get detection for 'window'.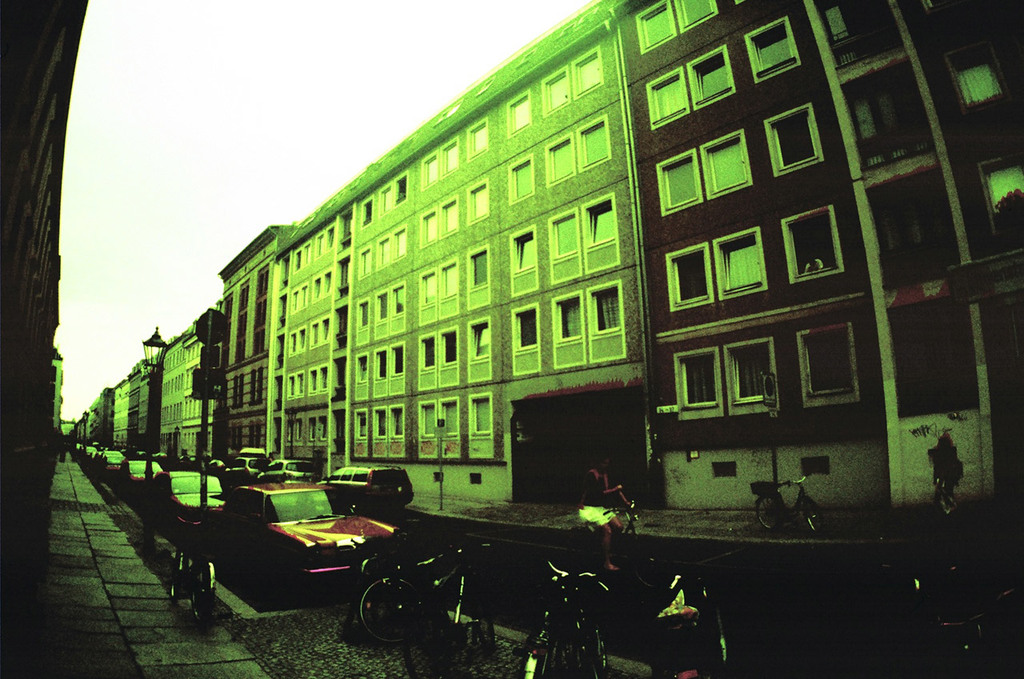
Detection: {"left": 650, "top": 147, "right": 713, "bottom": 214}.
